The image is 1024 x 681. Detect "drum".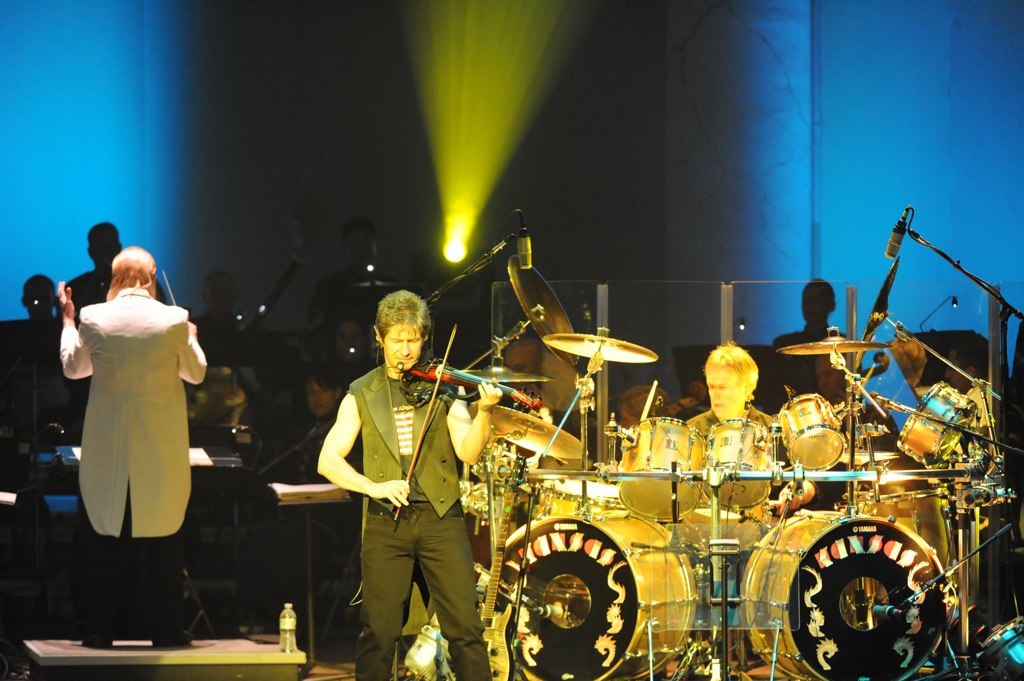
Detection: BBox(700, 414, 779, 515).
